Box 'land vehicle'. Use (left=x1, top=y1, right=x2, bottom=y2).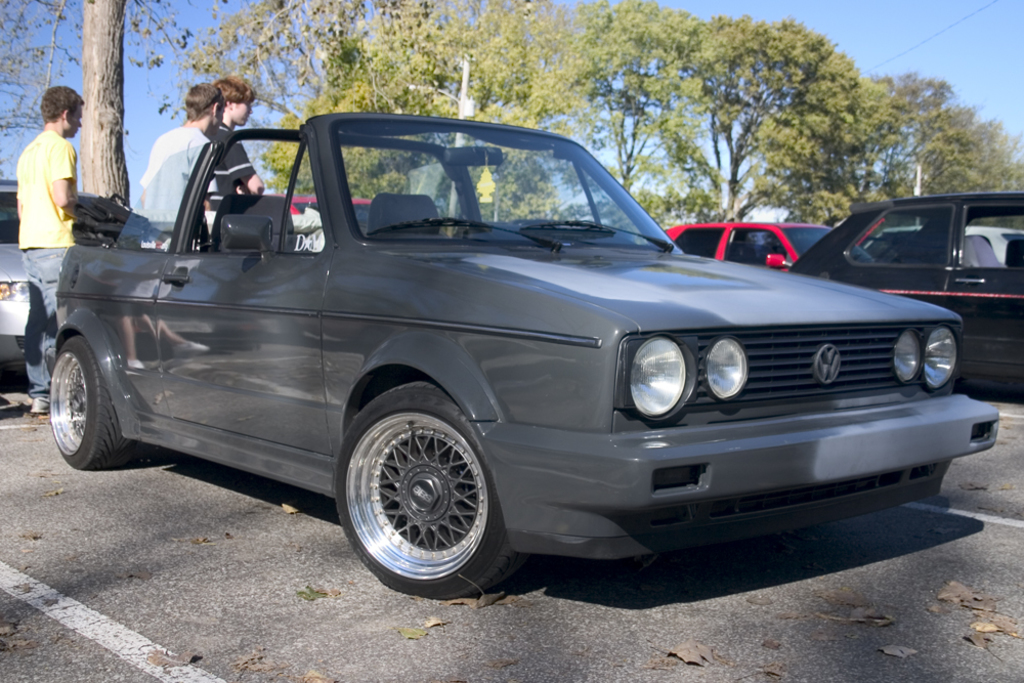
(left=664, top=220, right=877, bottom=269).
